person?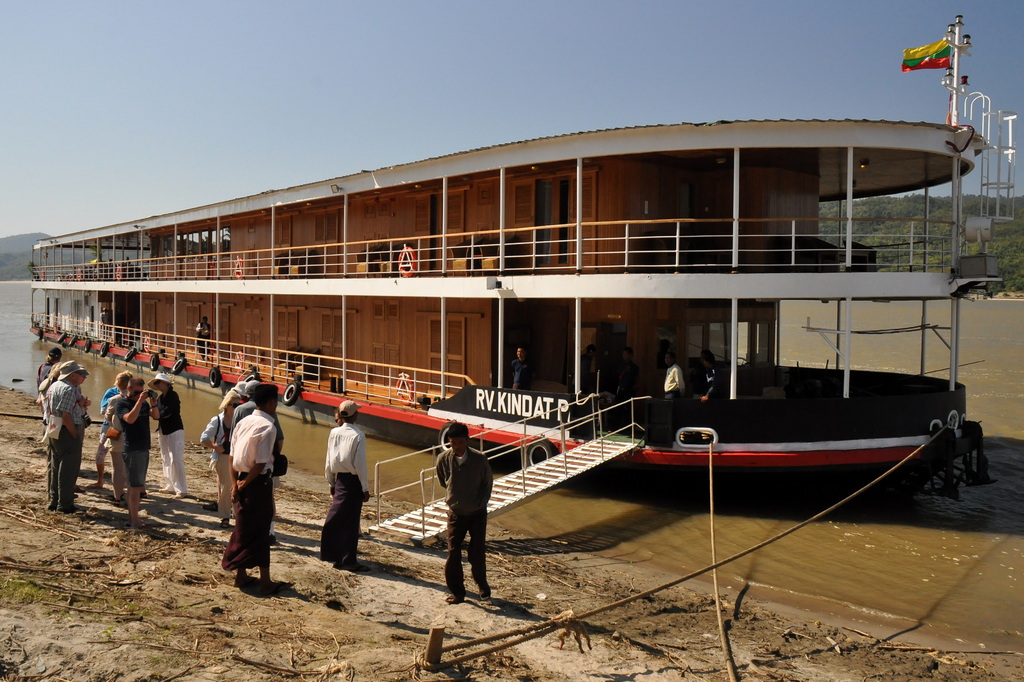
bbox(150, 373, 184, 498)
